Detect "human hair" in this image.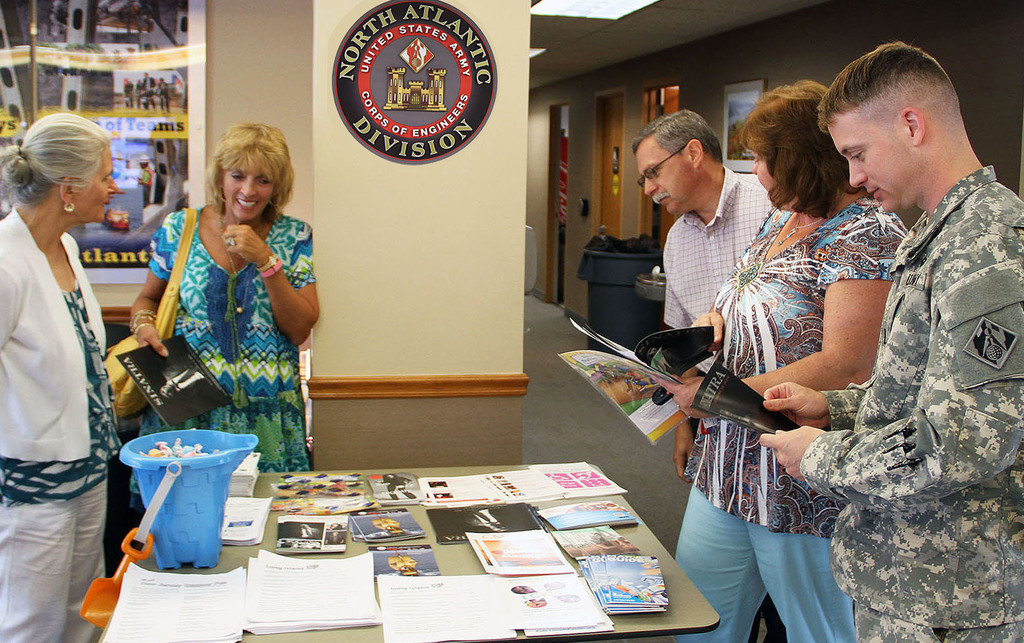
Detection: Rect(0, 117, 109, 208).
